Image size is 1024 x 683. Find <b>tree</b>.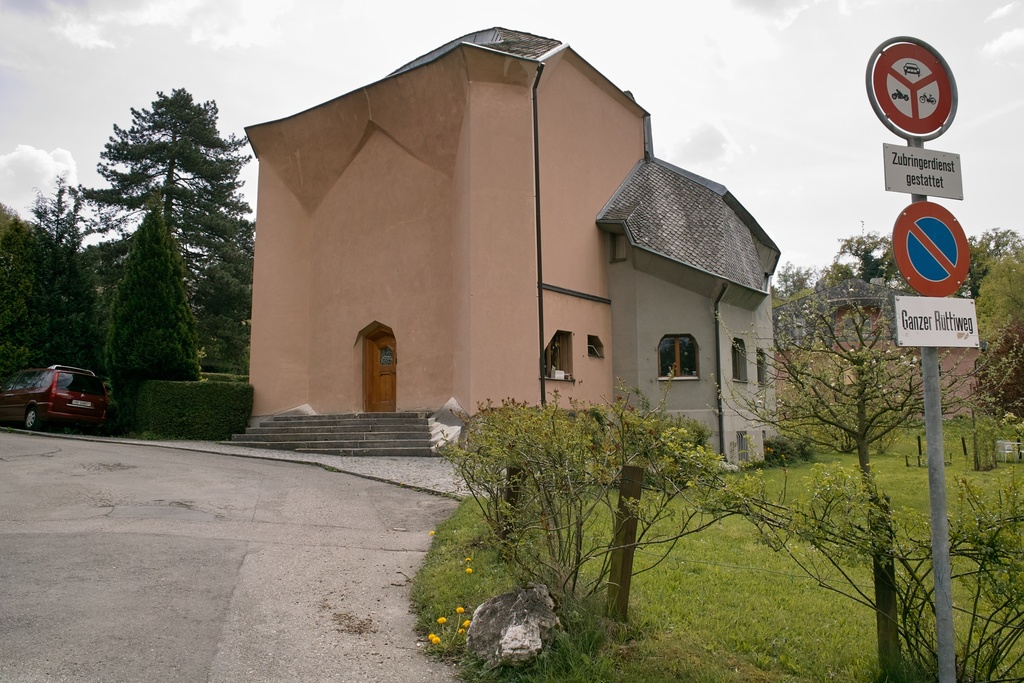
450,399,736,623.
